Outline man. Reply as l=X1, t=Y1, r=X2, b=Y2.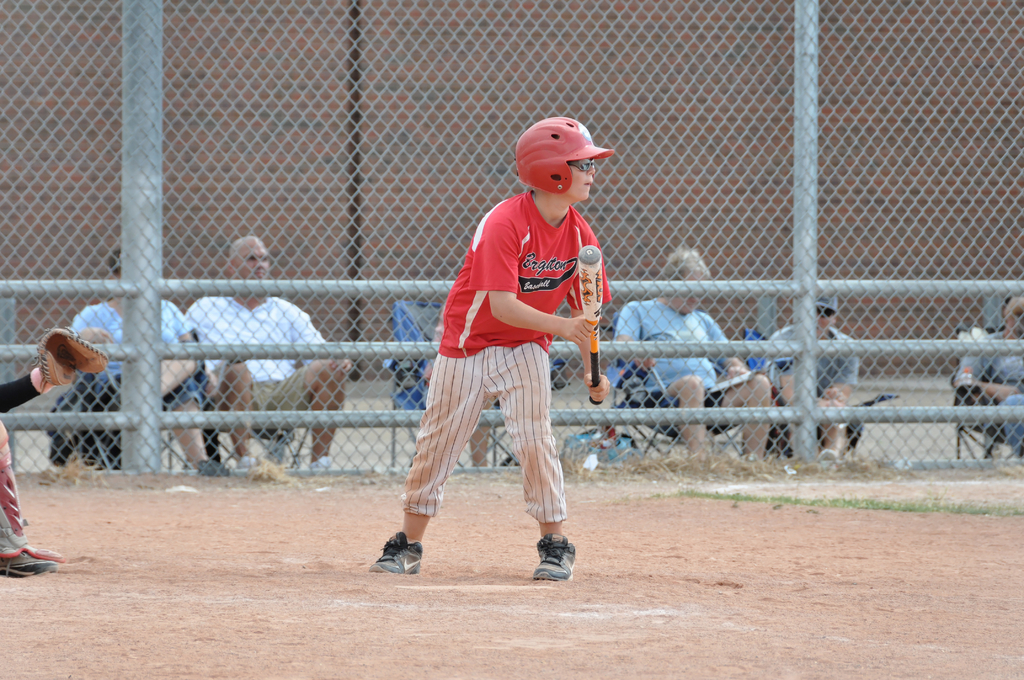
l=758, t=285, r=863, b=462.
